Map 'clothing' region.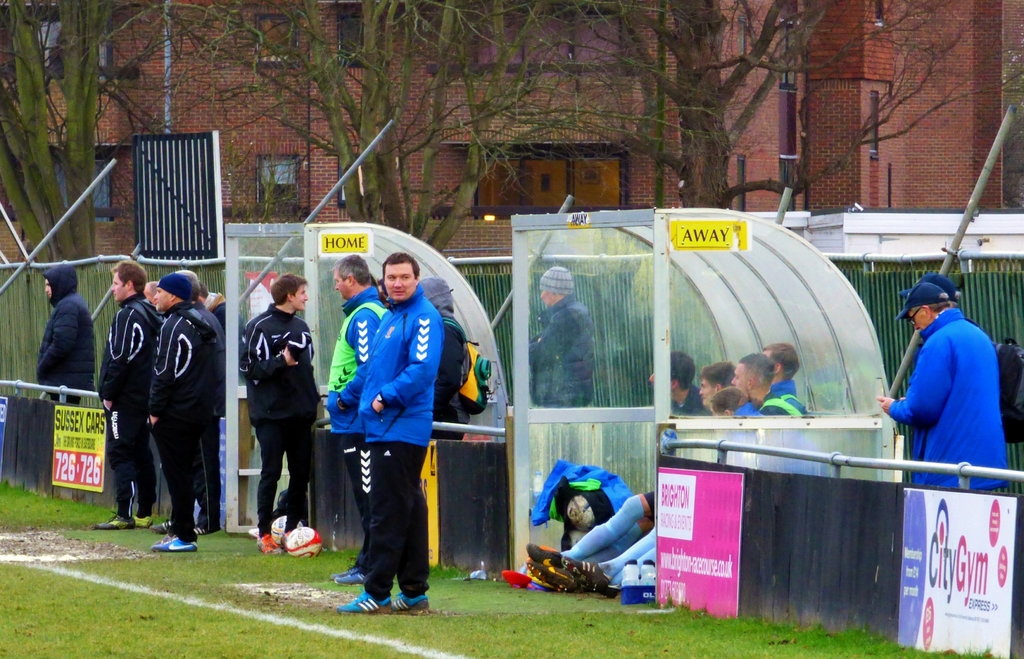
Mapped to bbox=[101, 287, 171, 518].
